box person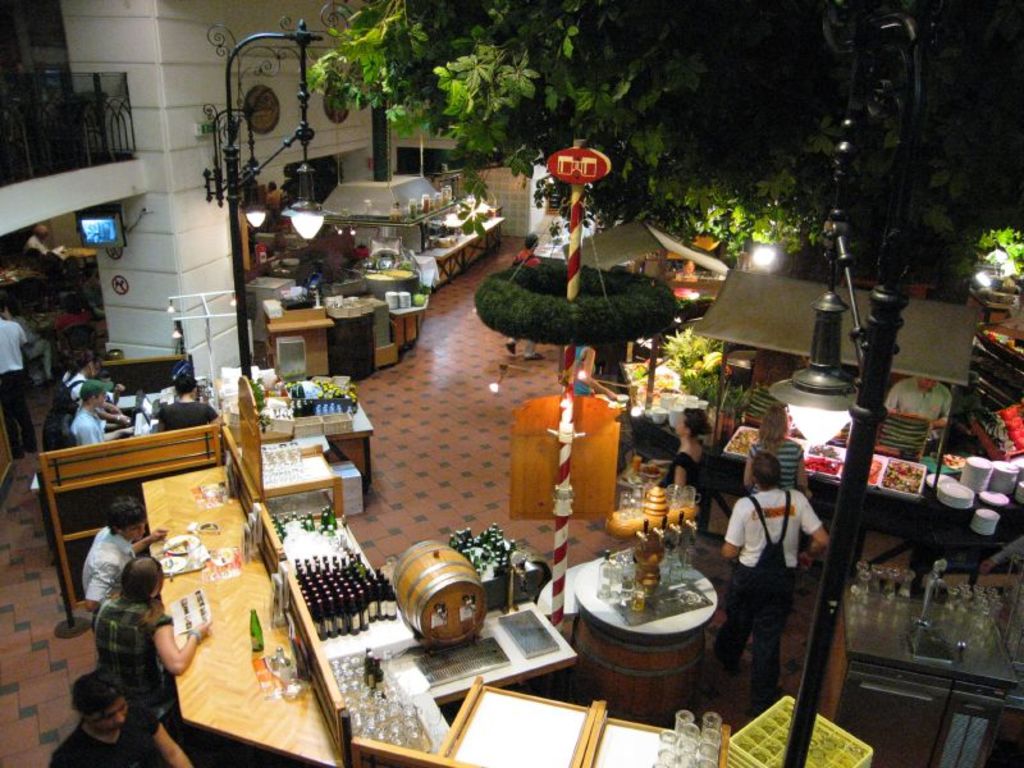
Rect(91, 553, 211, 749)
